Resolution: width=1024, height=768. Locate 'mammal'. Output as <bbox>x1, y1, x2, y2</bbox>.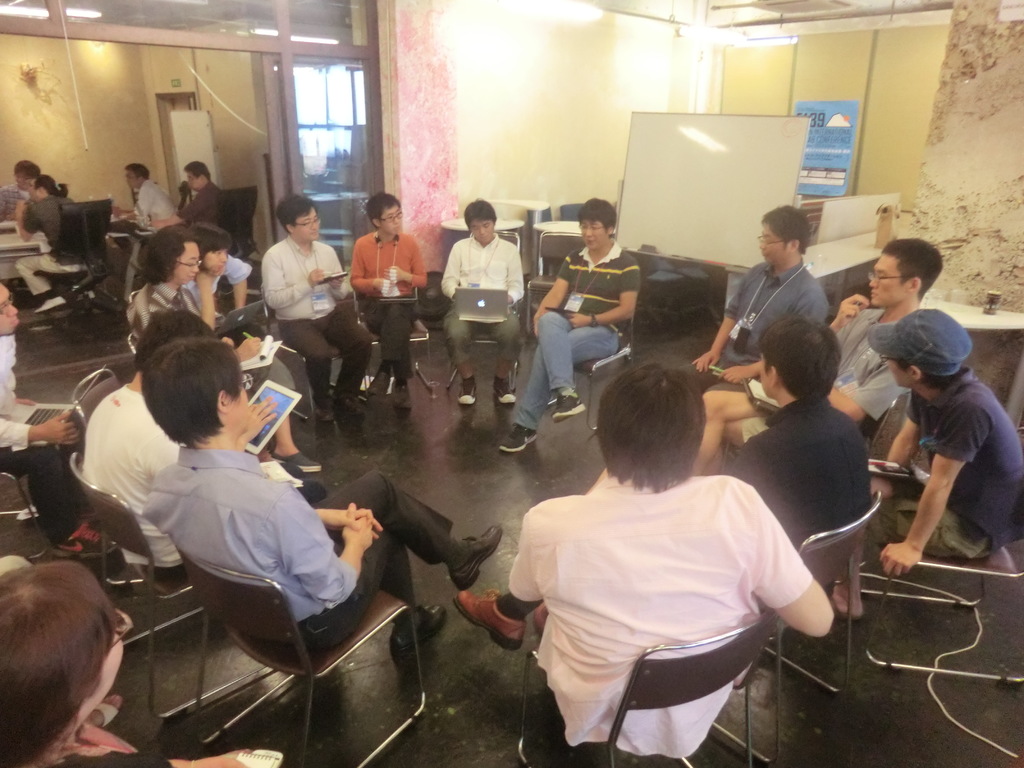
<bbox>682, 200, 835, 422</bbox>.
